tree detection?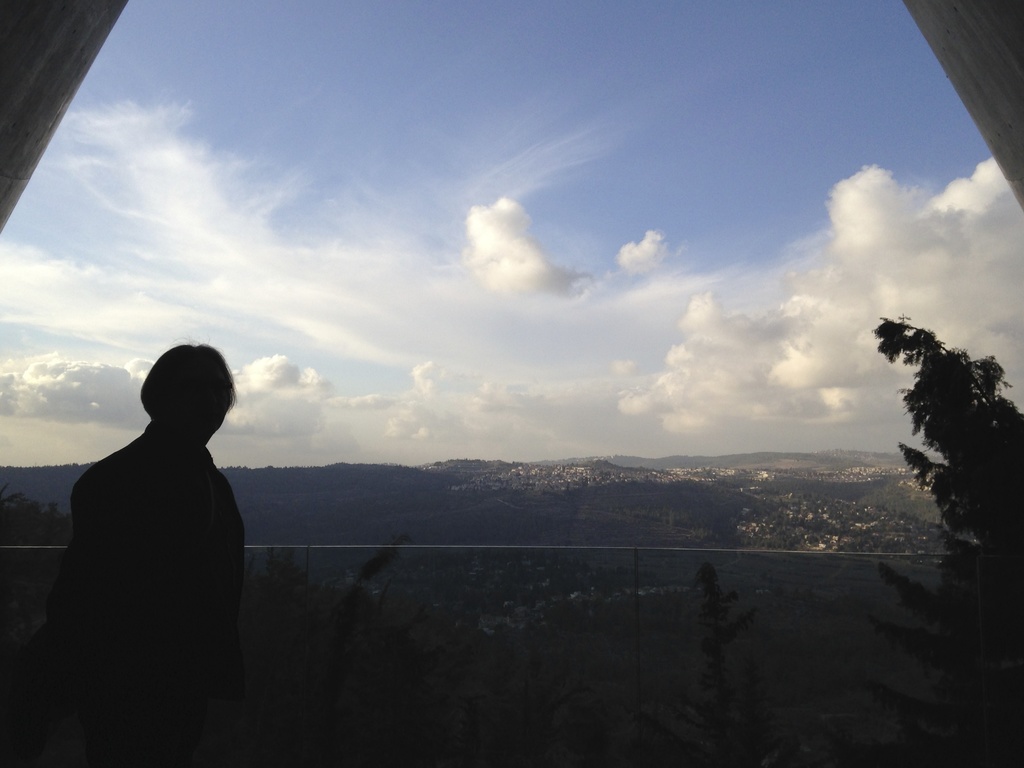
639,563,800,767
